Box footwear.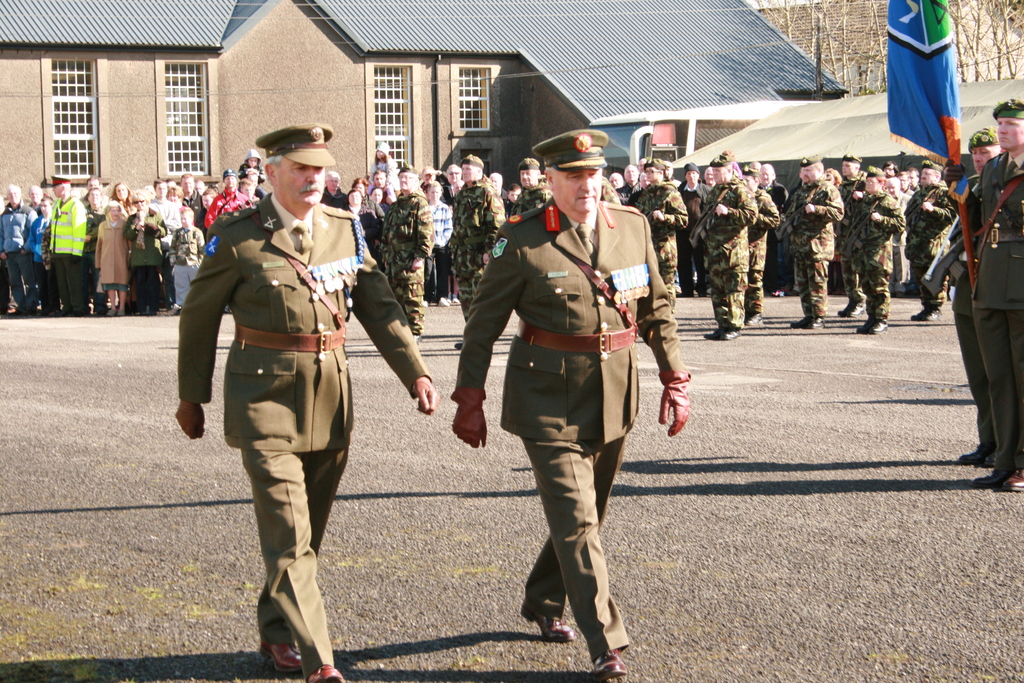
<bbox>452, 296, 460, 304</bbox>.
